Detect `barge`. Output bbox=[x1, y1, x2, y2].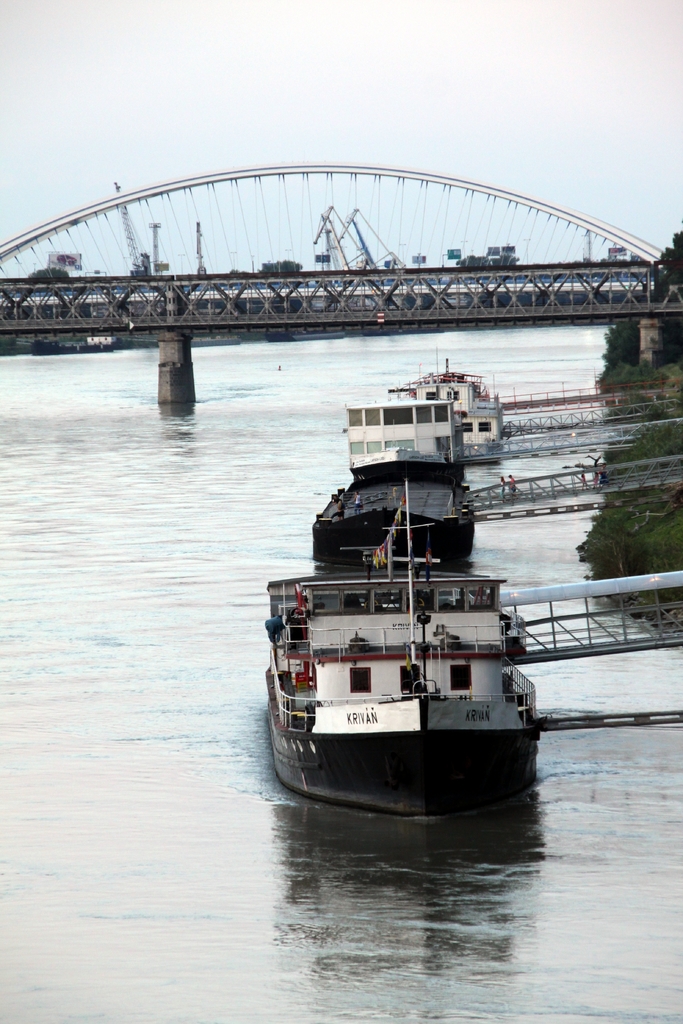
bbox=[401, 362, 504, 465].
